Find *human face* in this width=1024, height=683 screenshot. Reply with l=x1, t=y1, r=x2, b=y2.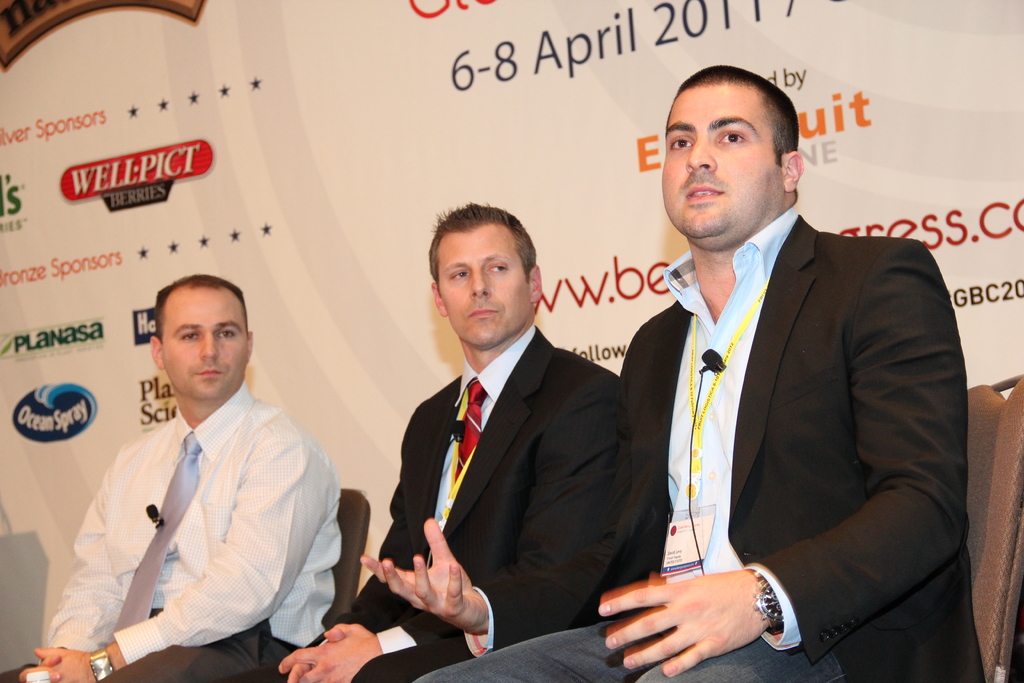
l=662, t=85, r=778, b=249.
